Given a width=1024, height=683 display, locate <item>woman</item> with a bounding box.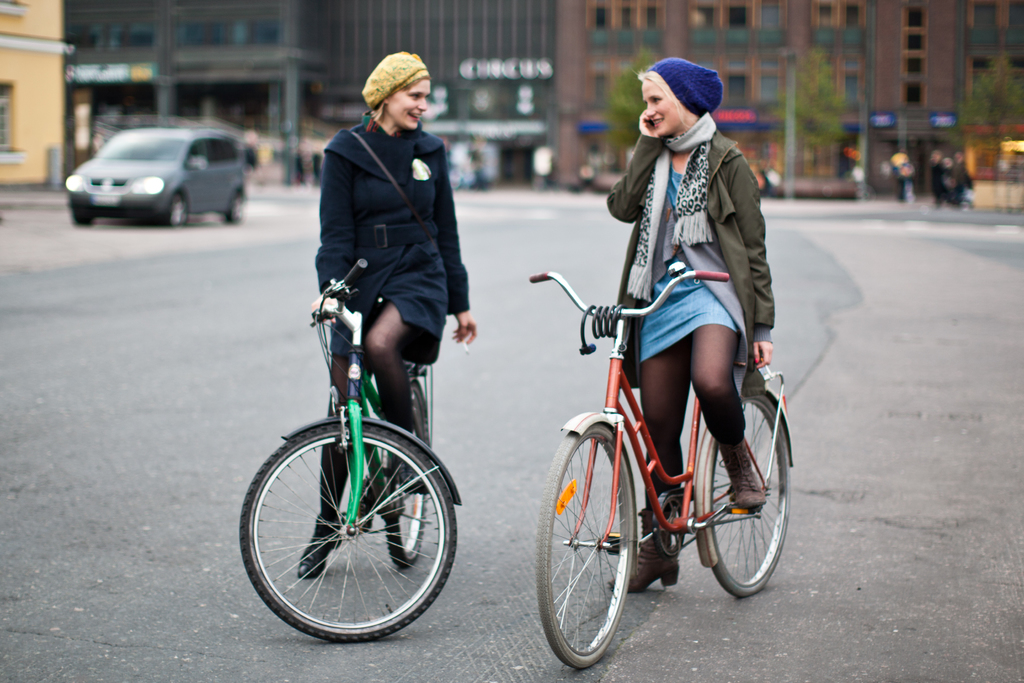
Located: {"left": 559, "top": 71, "right": 786, "bottom": 666}.
